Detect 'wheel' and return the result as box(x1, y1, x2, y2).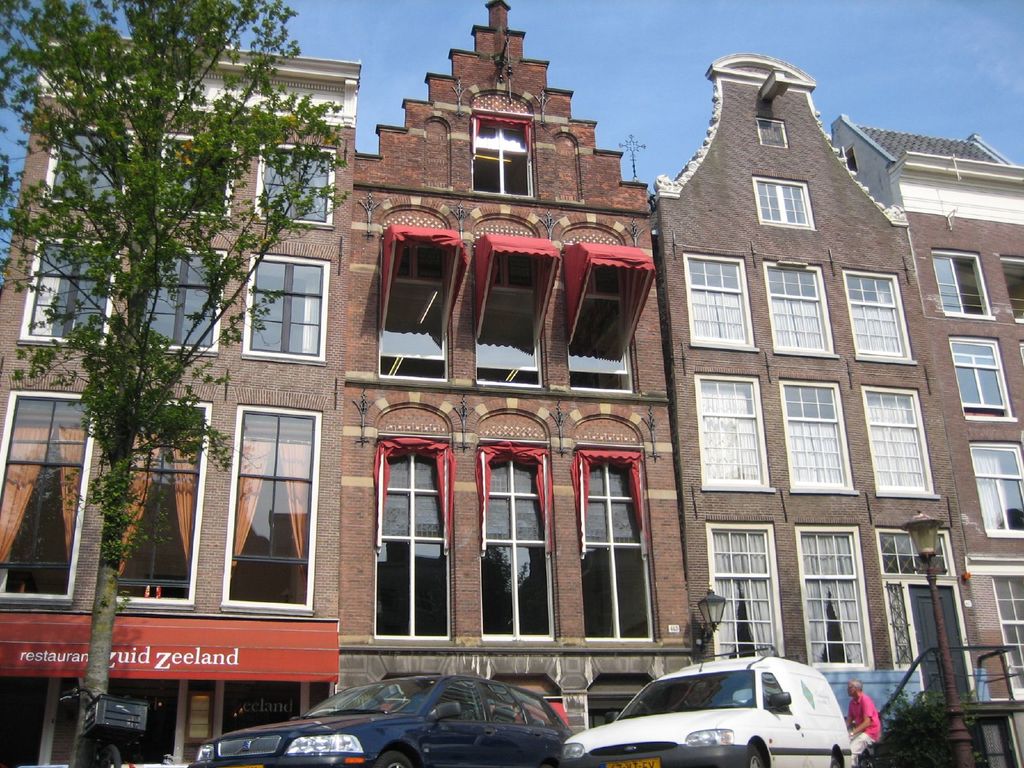
box(832, 752, 843, 767).
